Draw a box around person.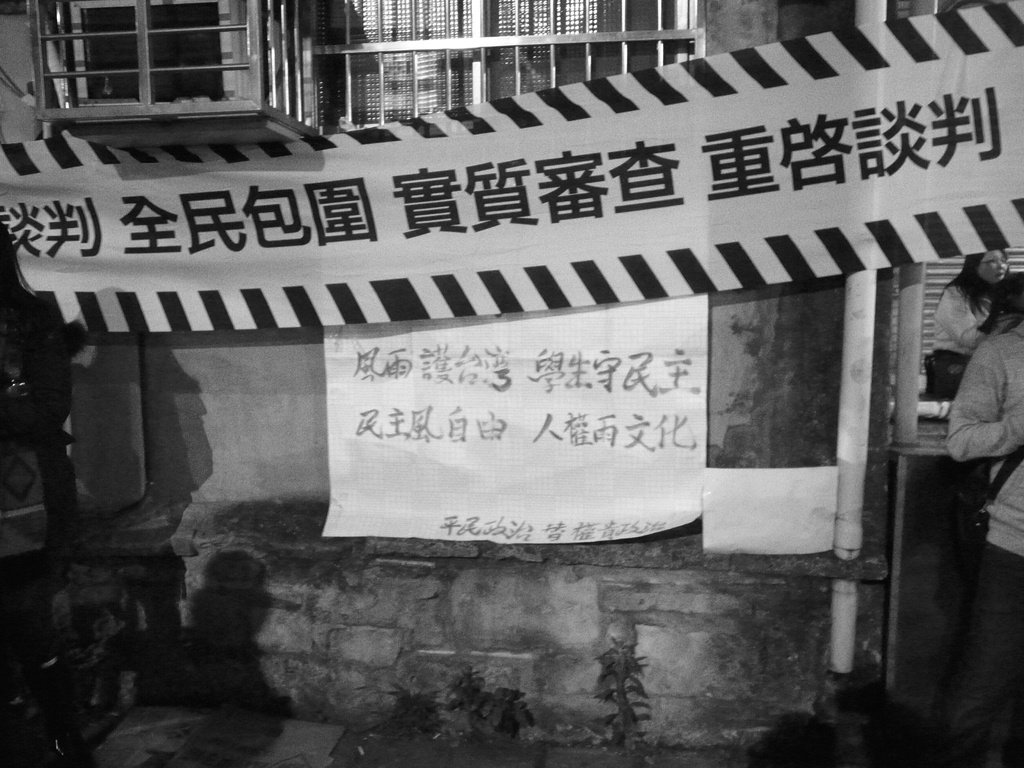
box=[945, 307, 1023, 767].
